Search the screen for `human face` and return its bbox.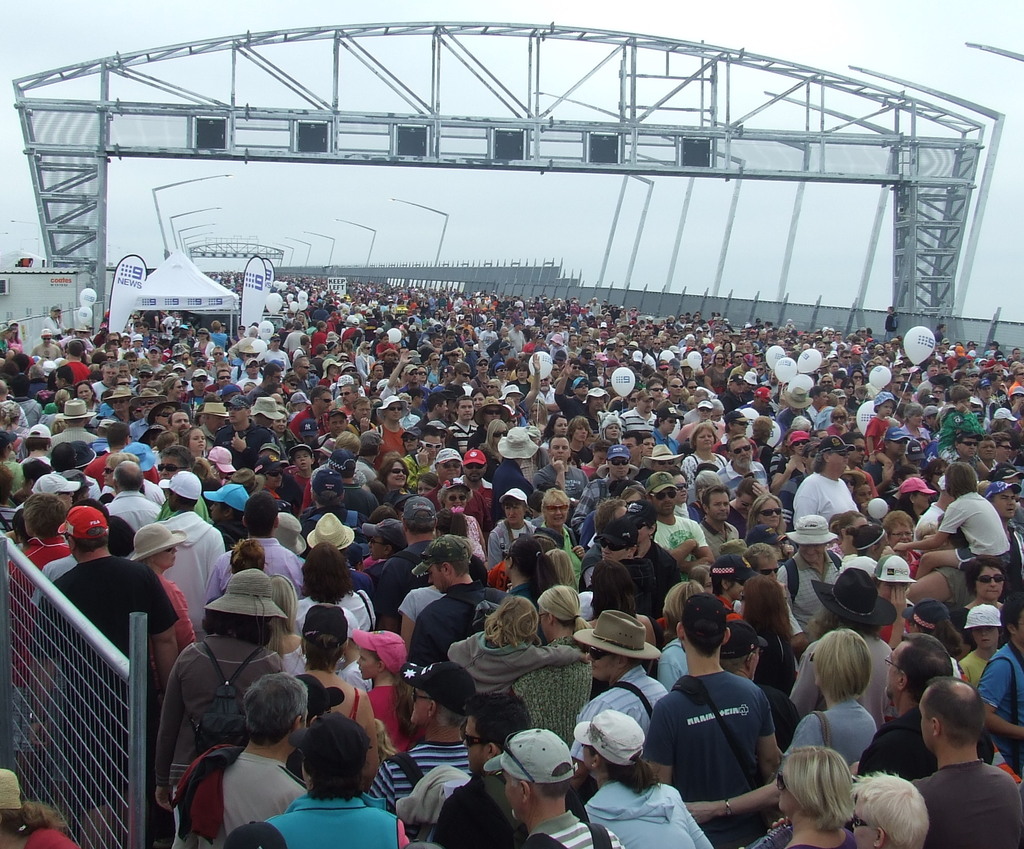
Found: <region>843, 473, 854, 494</region>.
